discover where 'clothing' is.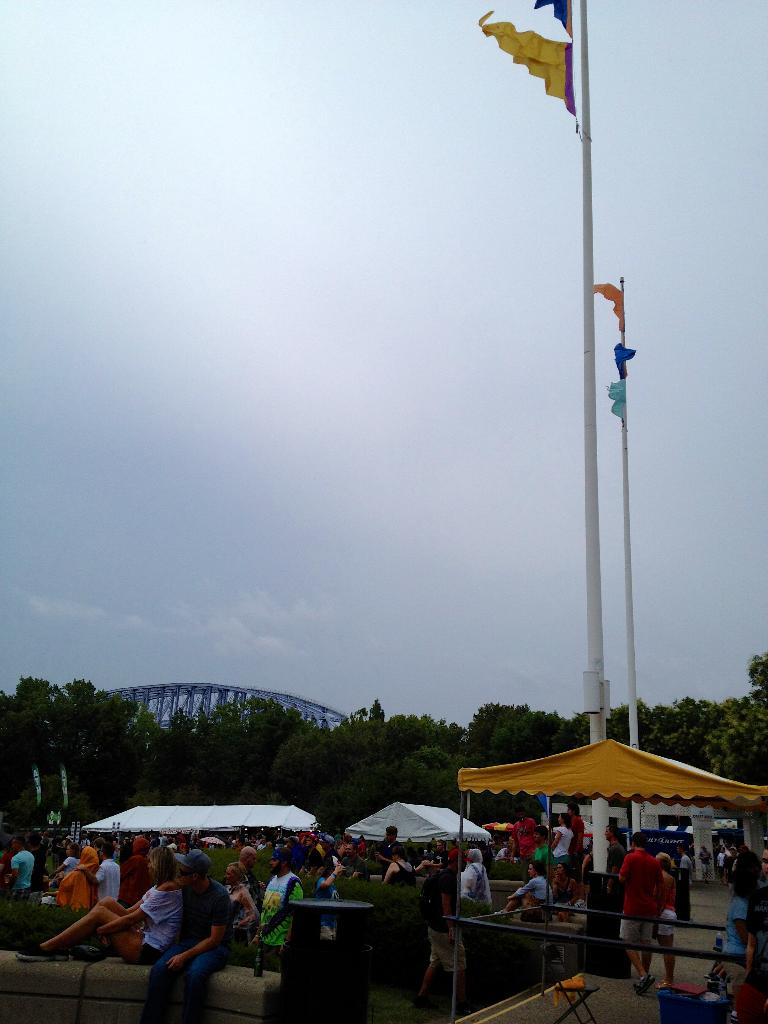
Discovered at 10:850:36:900.
